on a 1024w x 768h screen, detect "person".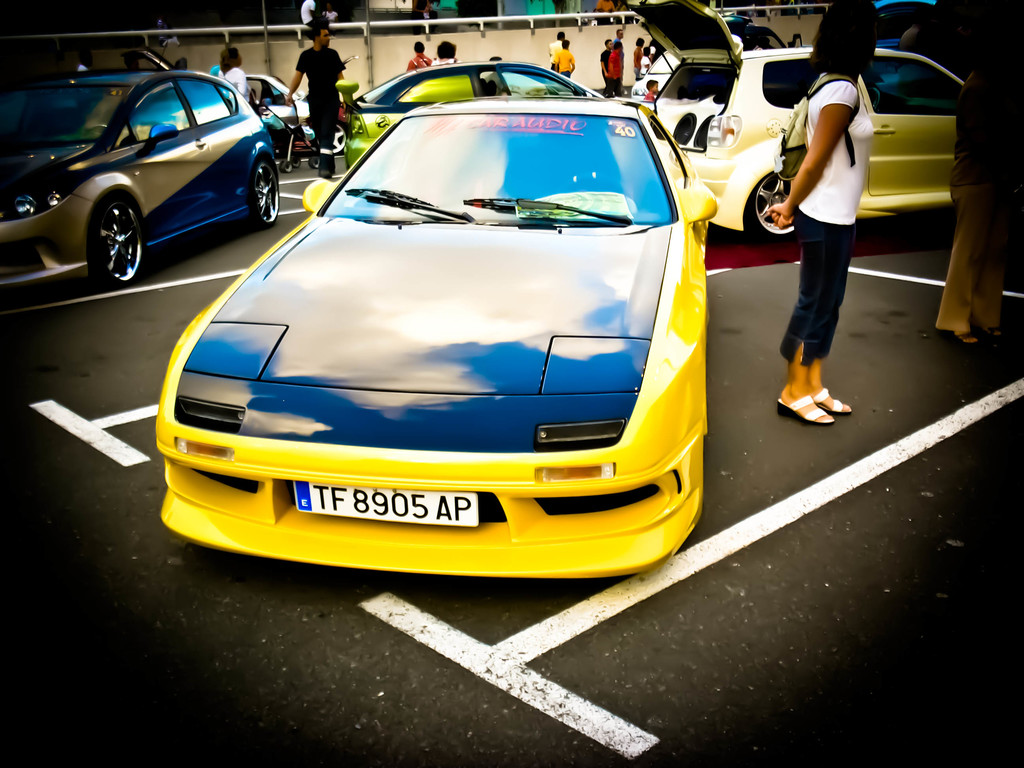
pyautogui.locateOnScreen(404, 39, 429, 74).
